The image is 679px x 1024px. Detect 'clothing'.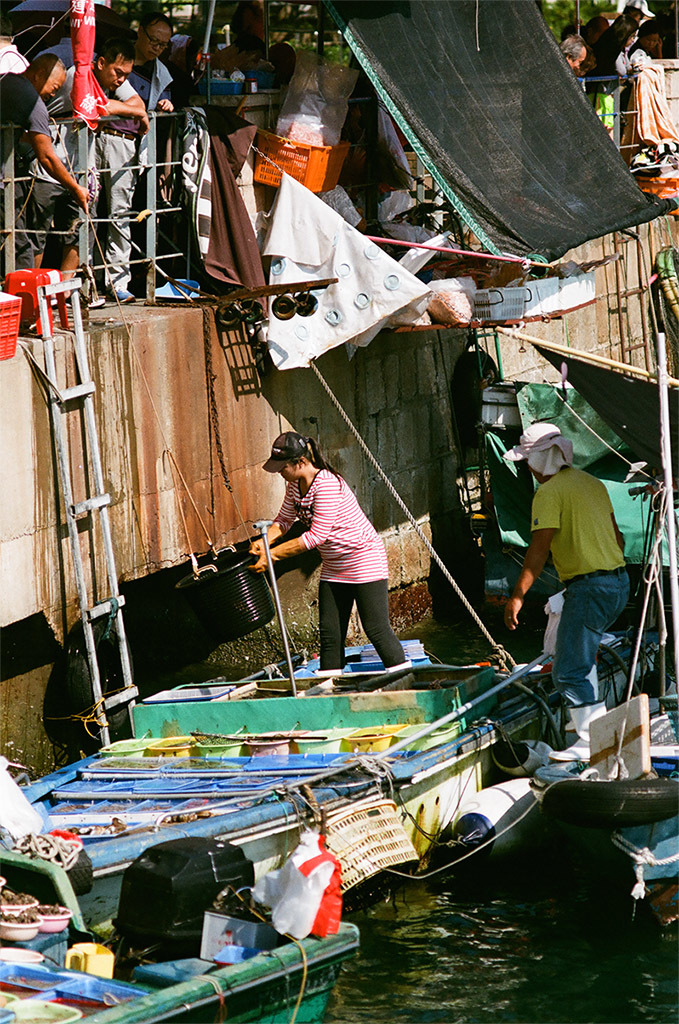
Detection: [103, 31, 181, 287].
